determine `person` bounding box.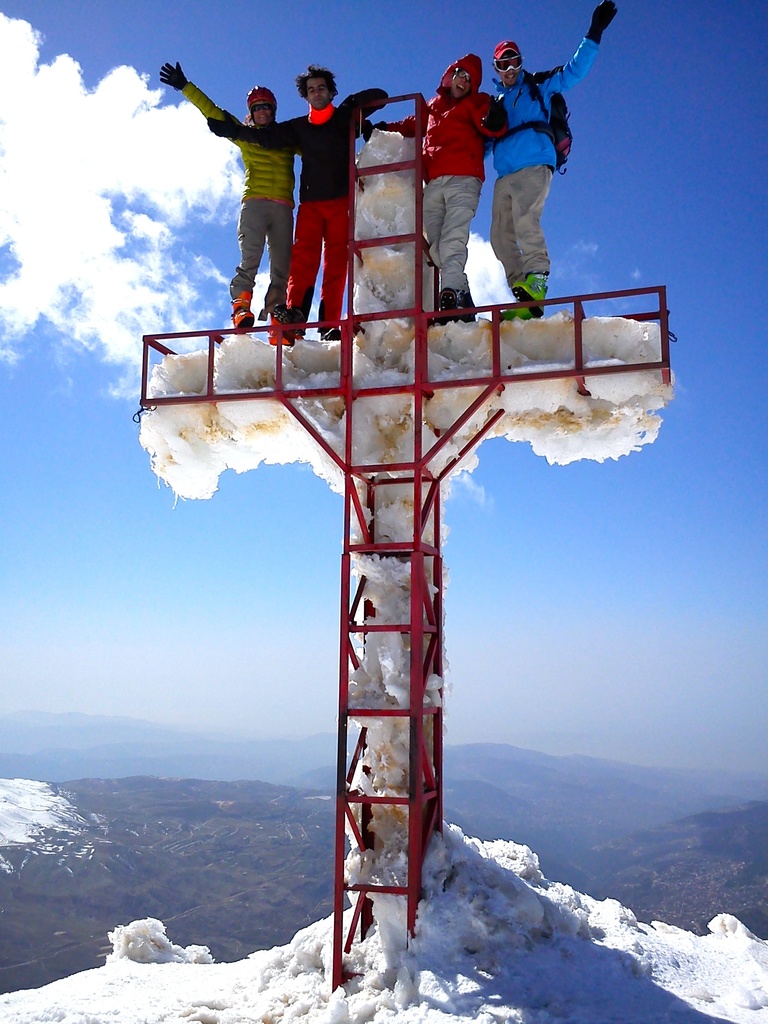
Determined: {"x1": 206, "y1": 66, "x2": 380, "y2": 351}.
